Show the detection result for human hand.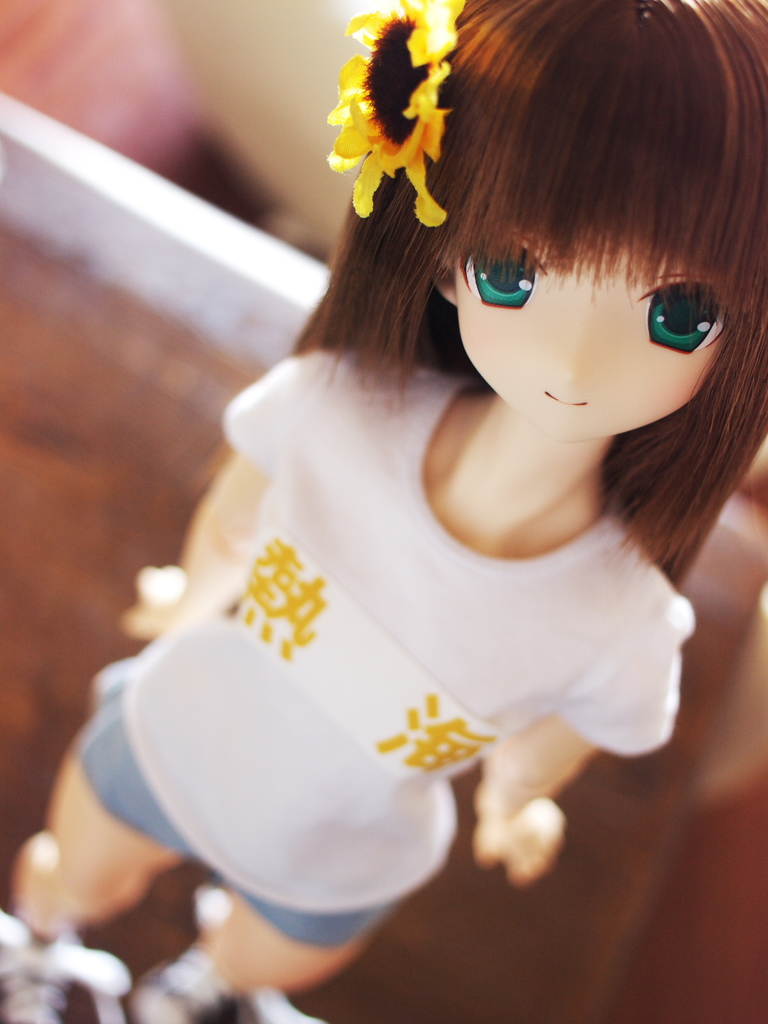
475/796/573/888.
